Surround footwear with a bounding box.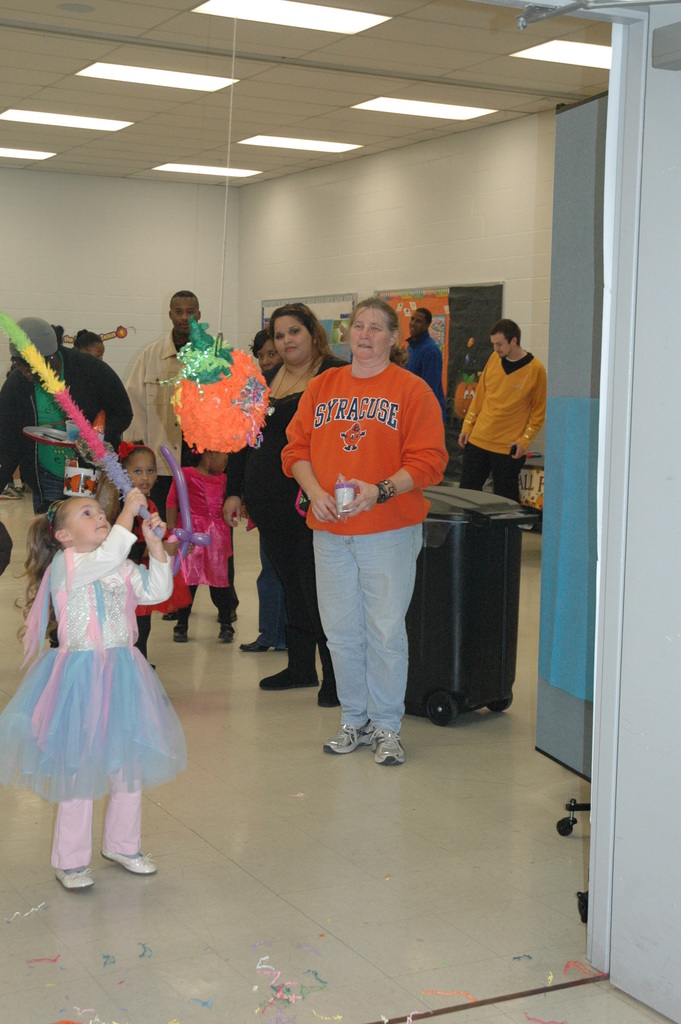
<region>263, 633, 319, 687</region>.
